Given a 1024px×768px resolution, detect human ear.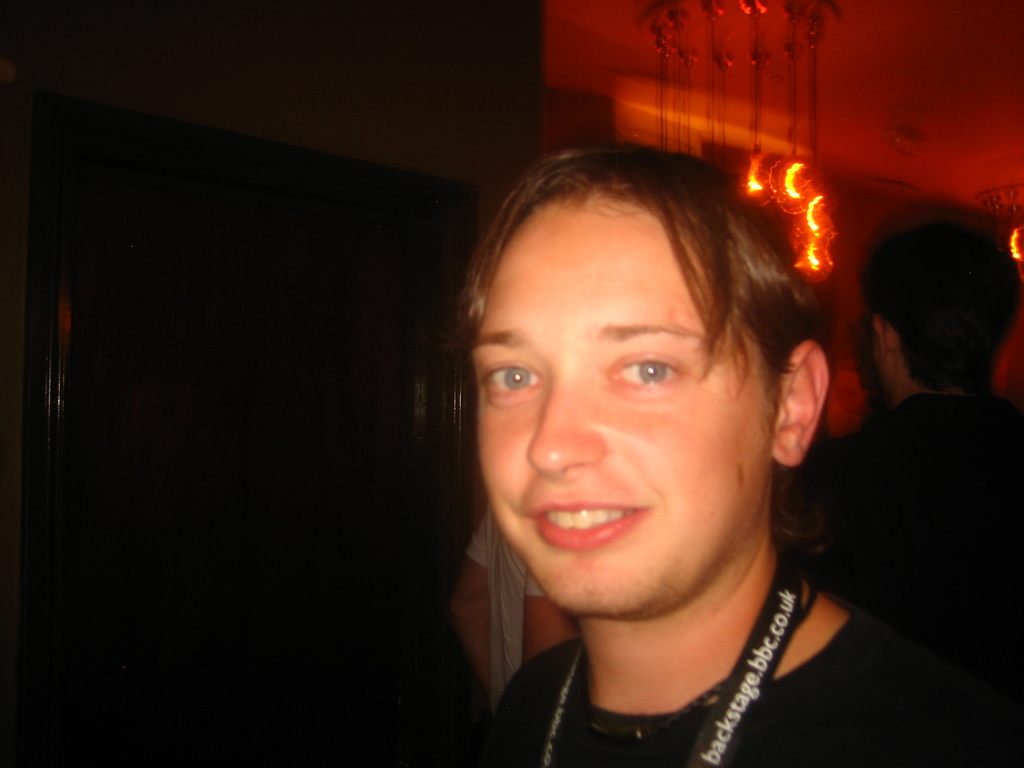
locate(769, 337, 830, 470).
